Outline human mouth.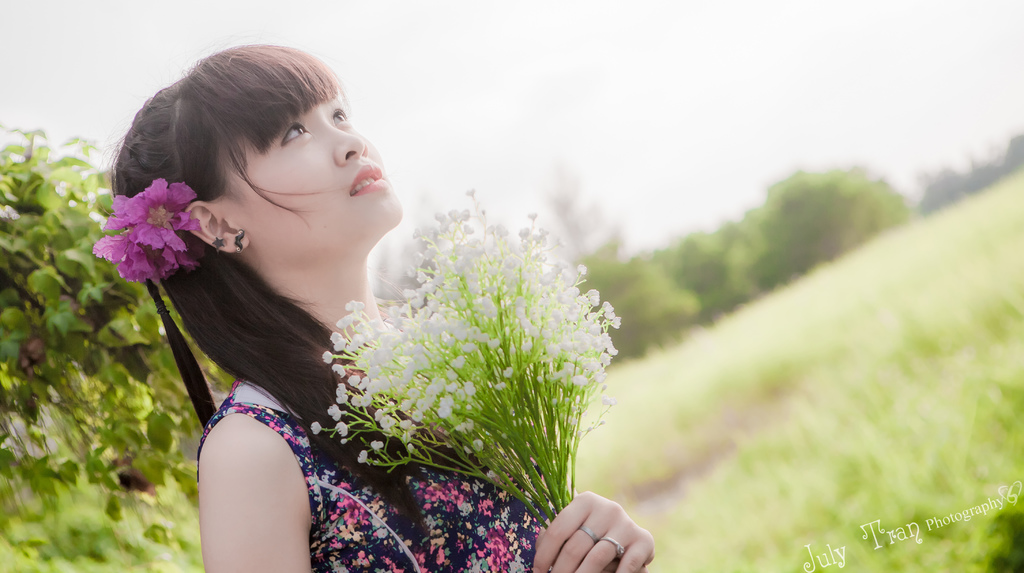
Outline: [347,161,390,191].
